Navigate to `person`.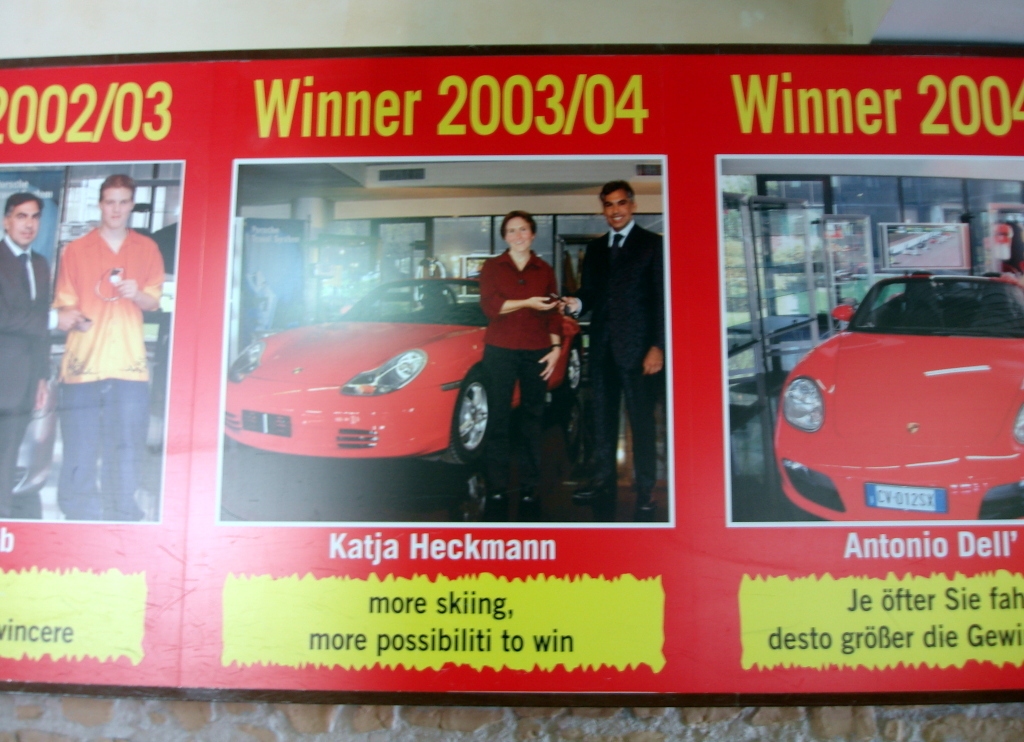
Navigation target: <box>0,195,82,518</box>.
